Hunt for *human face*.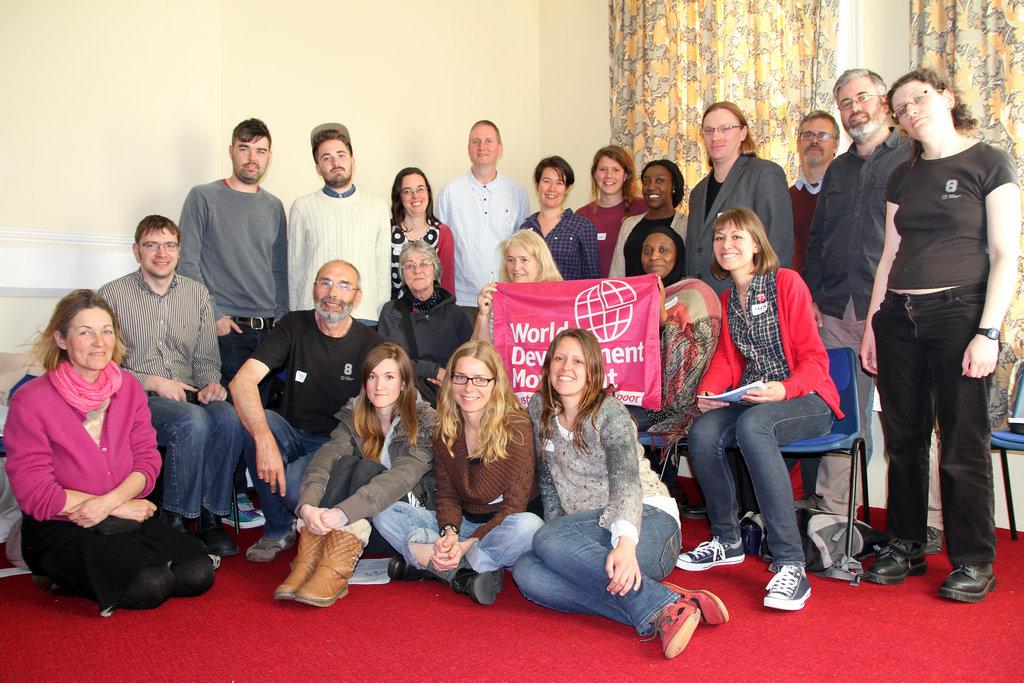
Hunted down at bbox(449, 357, 494, 415).
